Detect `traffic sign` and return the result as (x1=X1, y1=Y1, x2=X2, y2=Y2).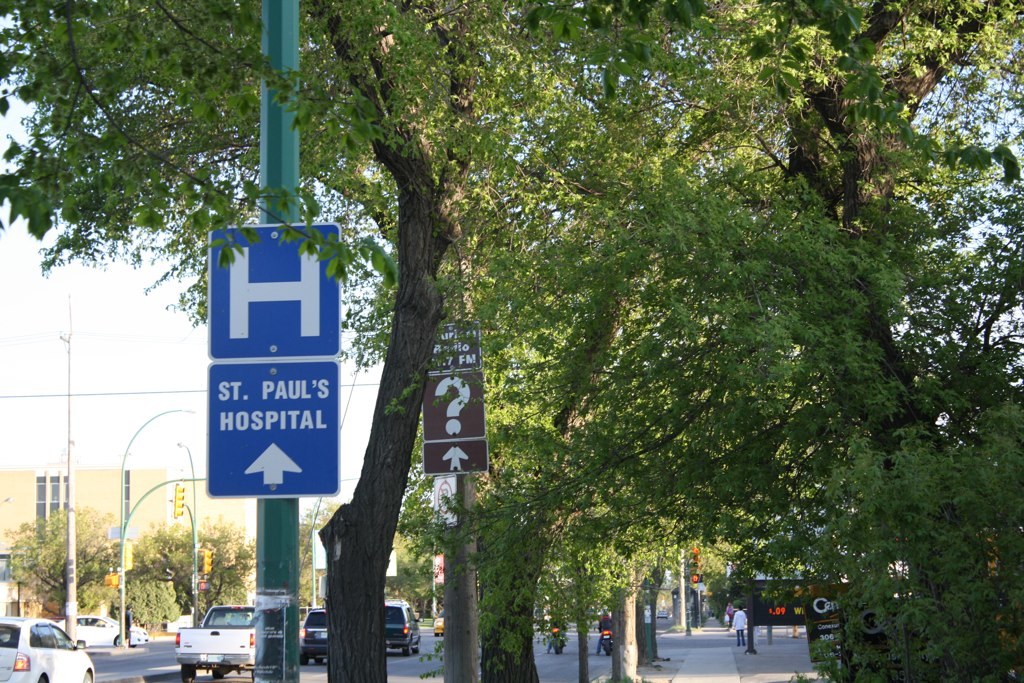
(x1=200, y1=360, x2=340, y2=498).
